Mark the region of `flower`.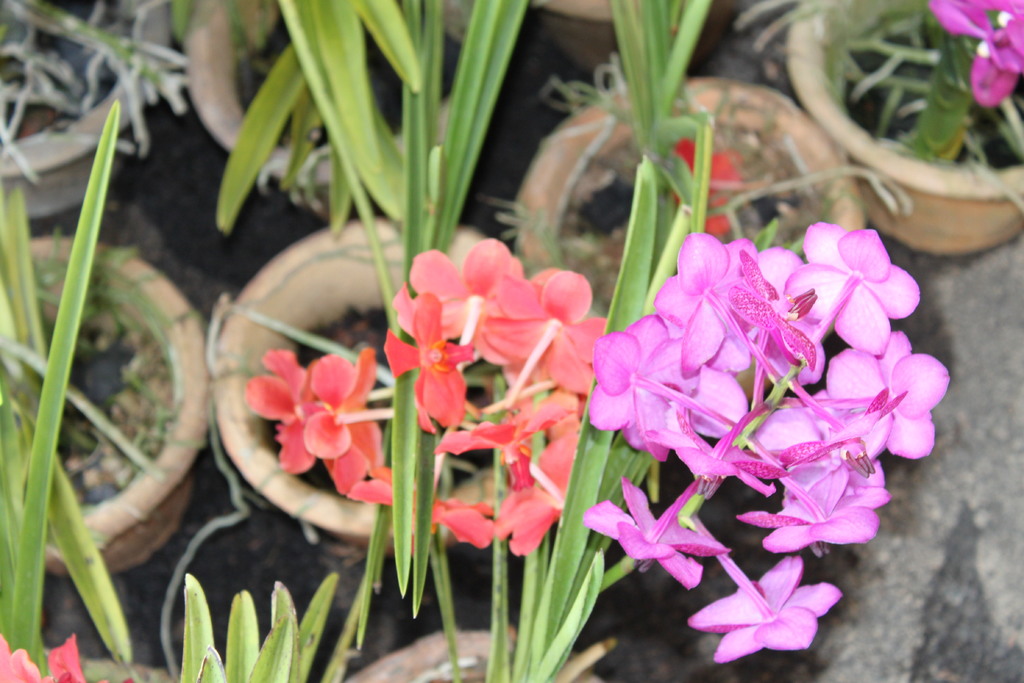
Region: [left=667, top=135, right=744, bottom=231].
